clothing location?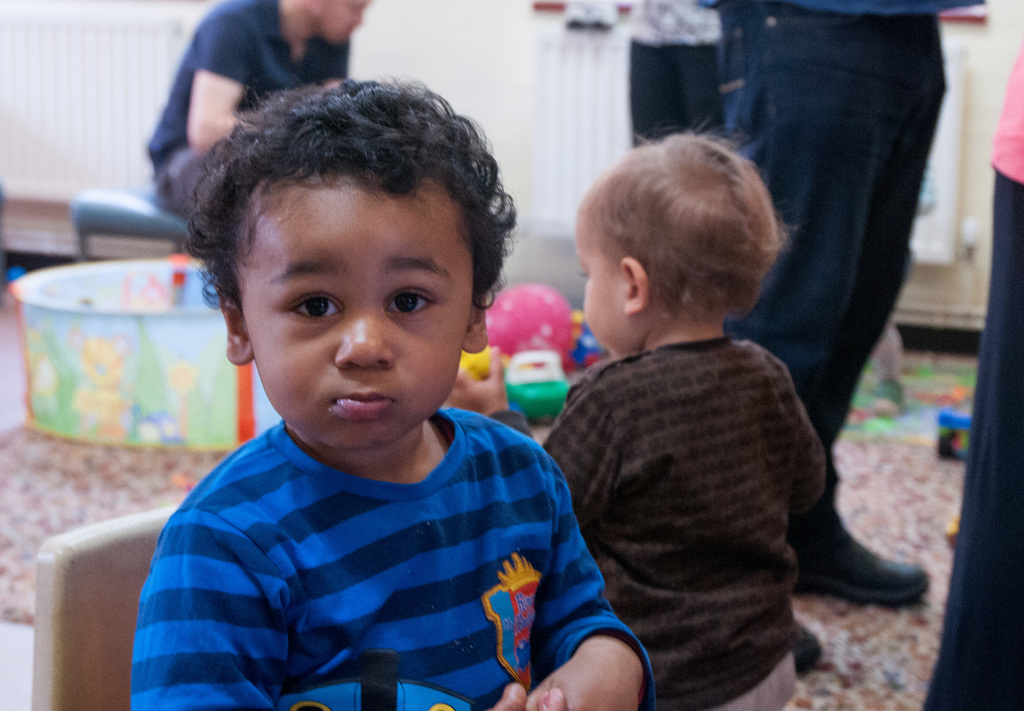
box=[624, 0, 724, 150]
